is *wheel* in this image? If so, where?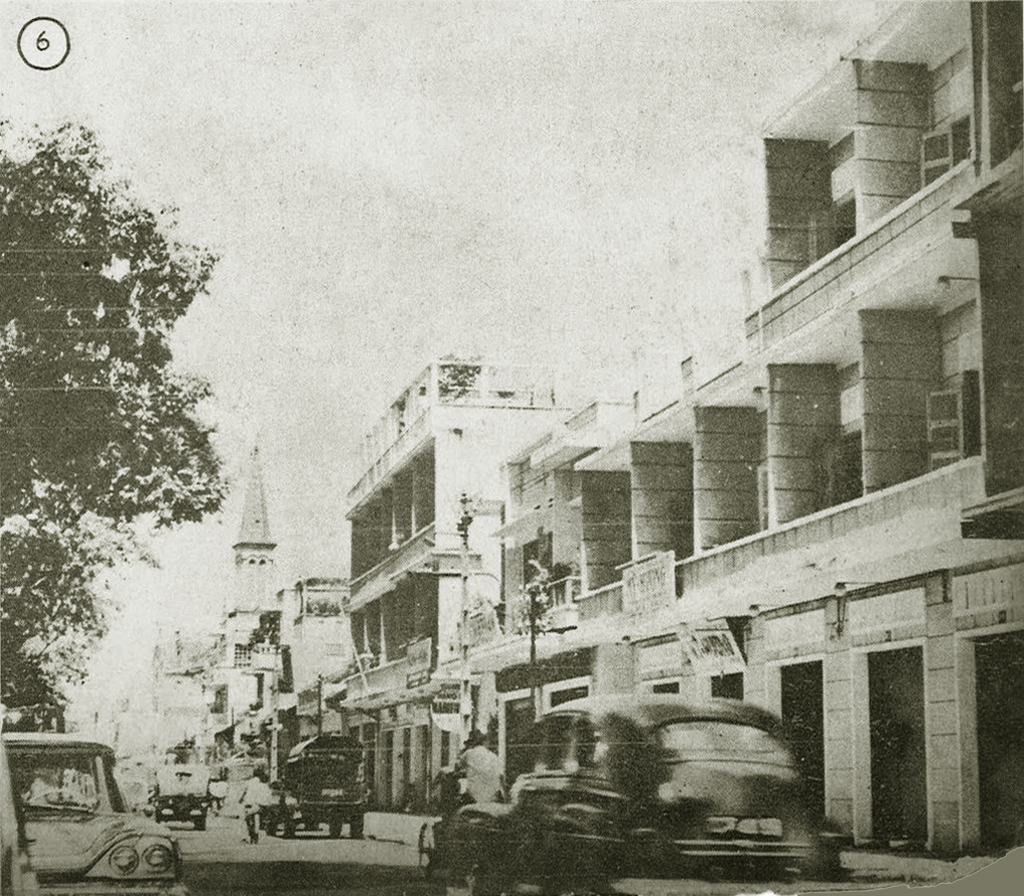
Yes, at [350, 805, 370, 839].
